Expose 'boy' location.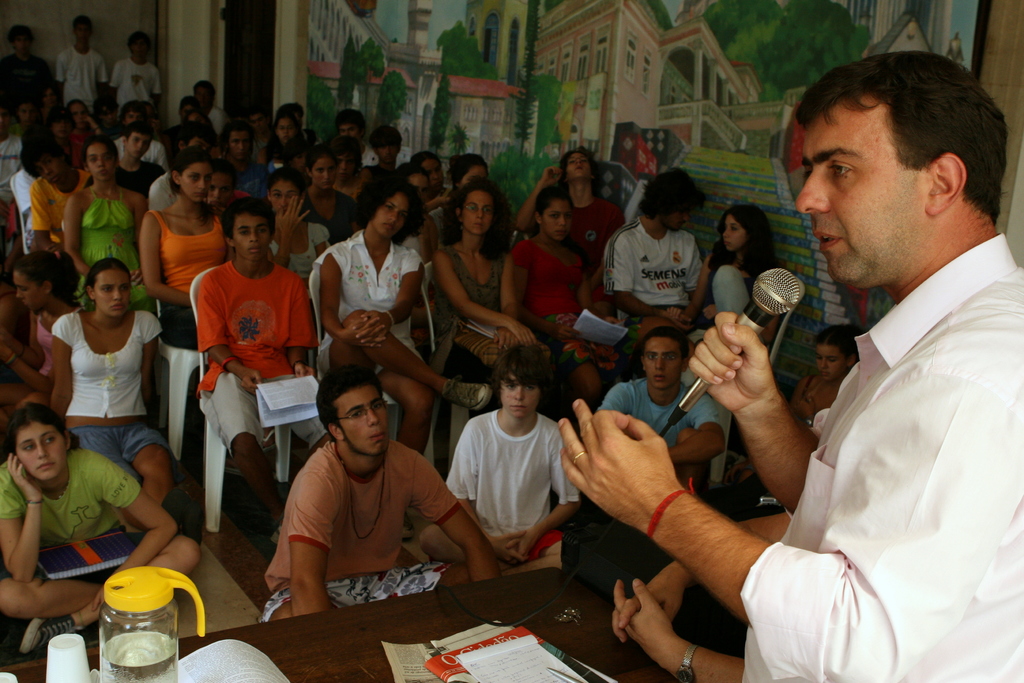
Exposed at locate(449, 347, 577, 577).
